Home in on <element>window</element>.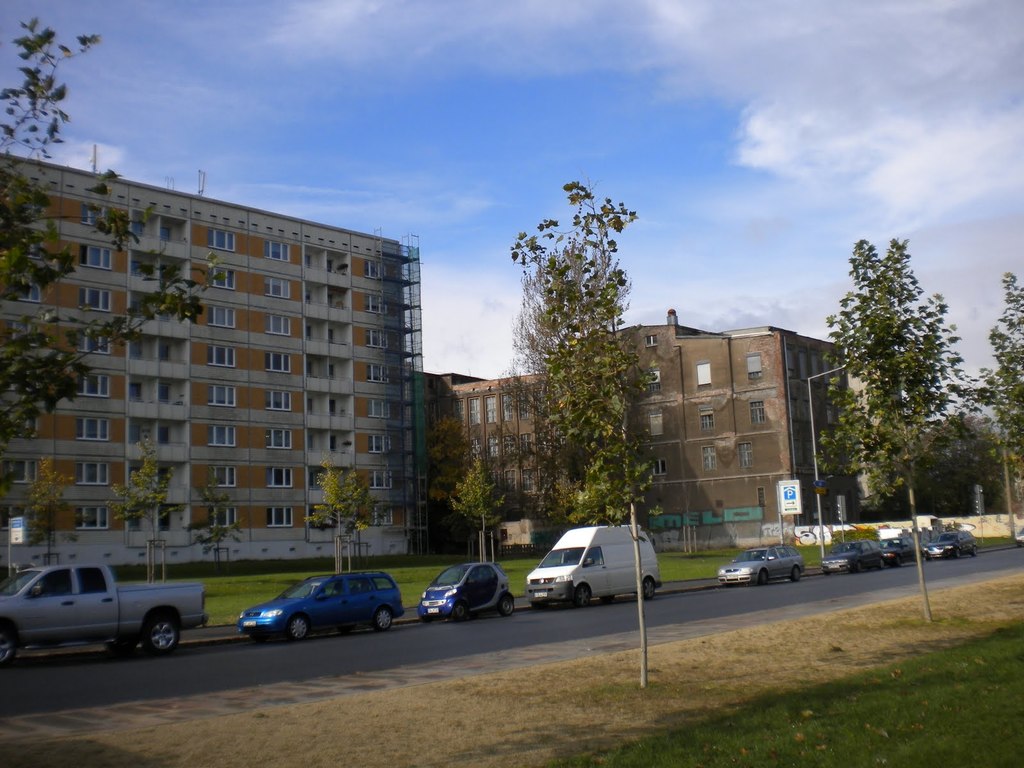
Homed in at left=0, top=458, right=40, bottom=488.
